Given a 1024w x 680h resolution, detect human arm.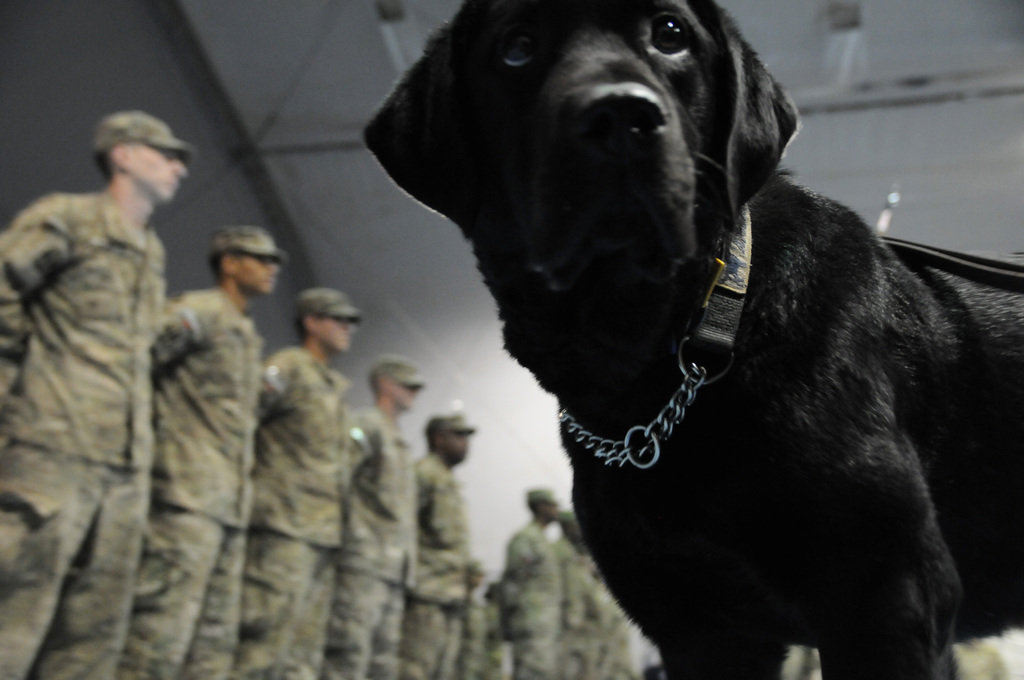
bbox=(257, 350, 290, 428).
